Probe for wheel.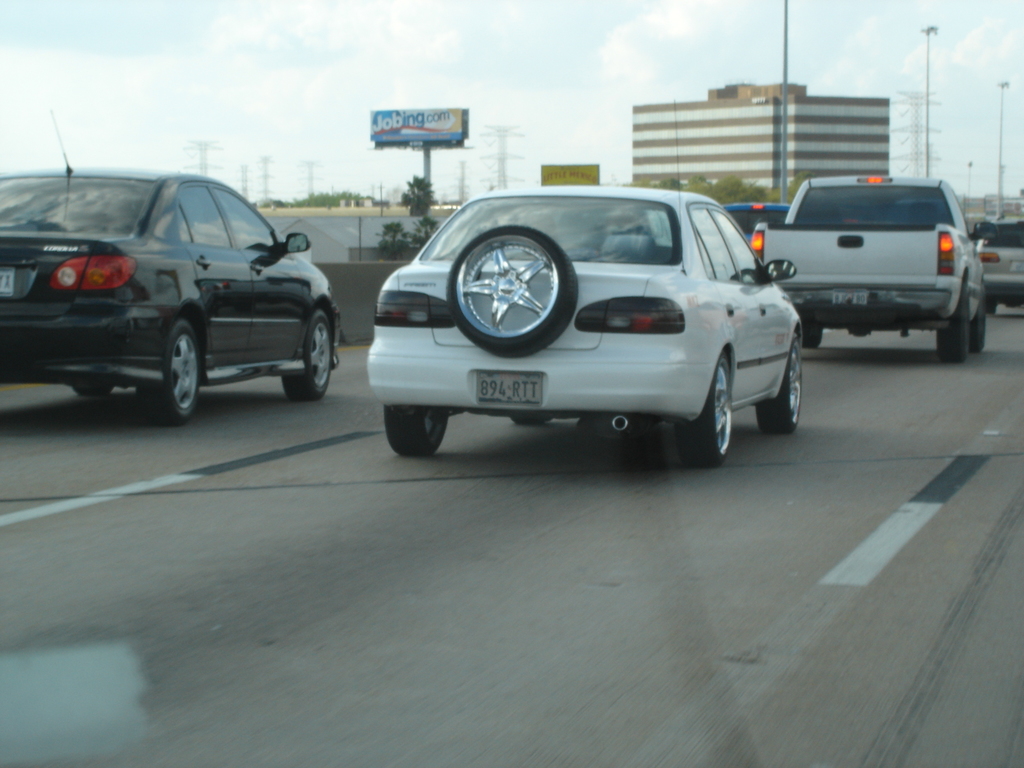
Probe result: Rect(72, 385, 115, 397).
